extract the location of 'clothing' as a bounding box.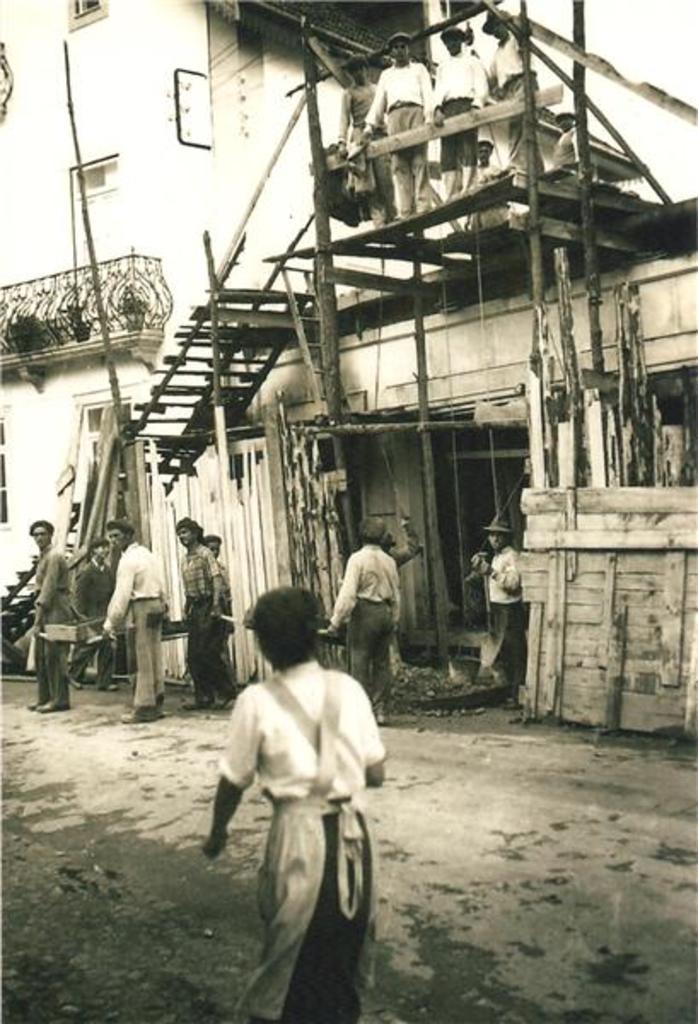
crop(217, 625, 386, 992).
